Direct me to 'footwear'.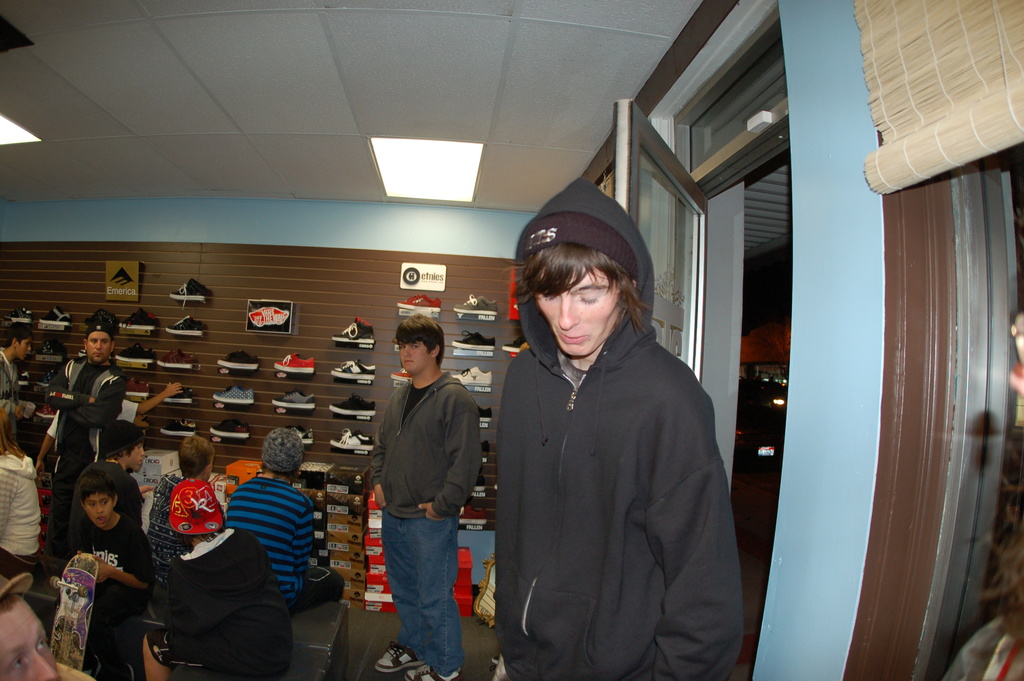
Direction: 44, 372, 58, 391.
